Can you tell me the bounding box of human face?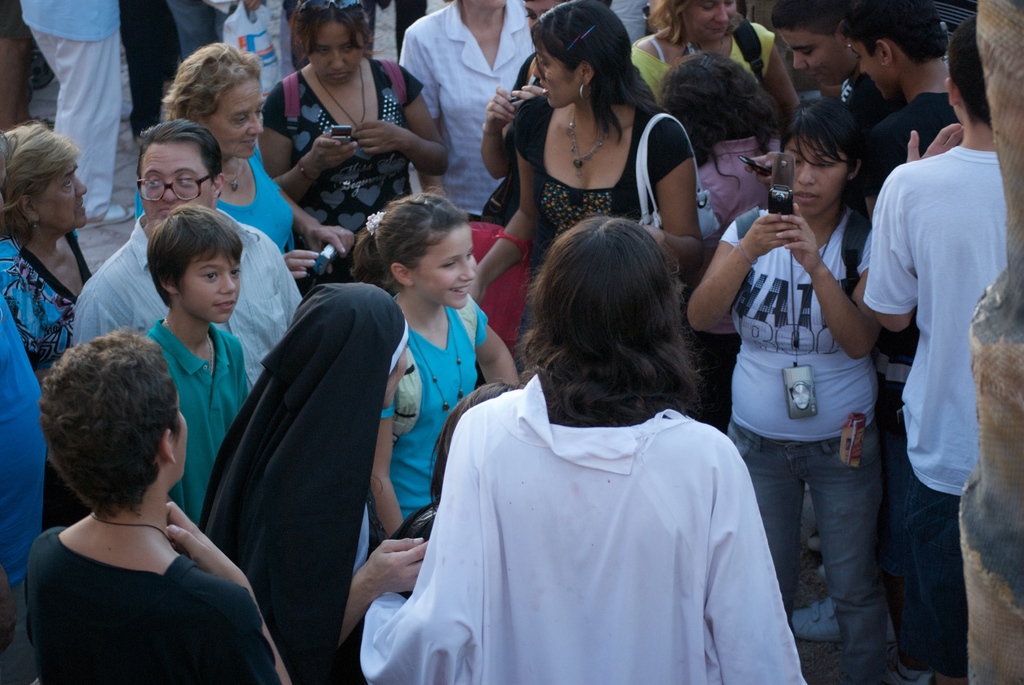
rect(387, 344, 407, 406).
